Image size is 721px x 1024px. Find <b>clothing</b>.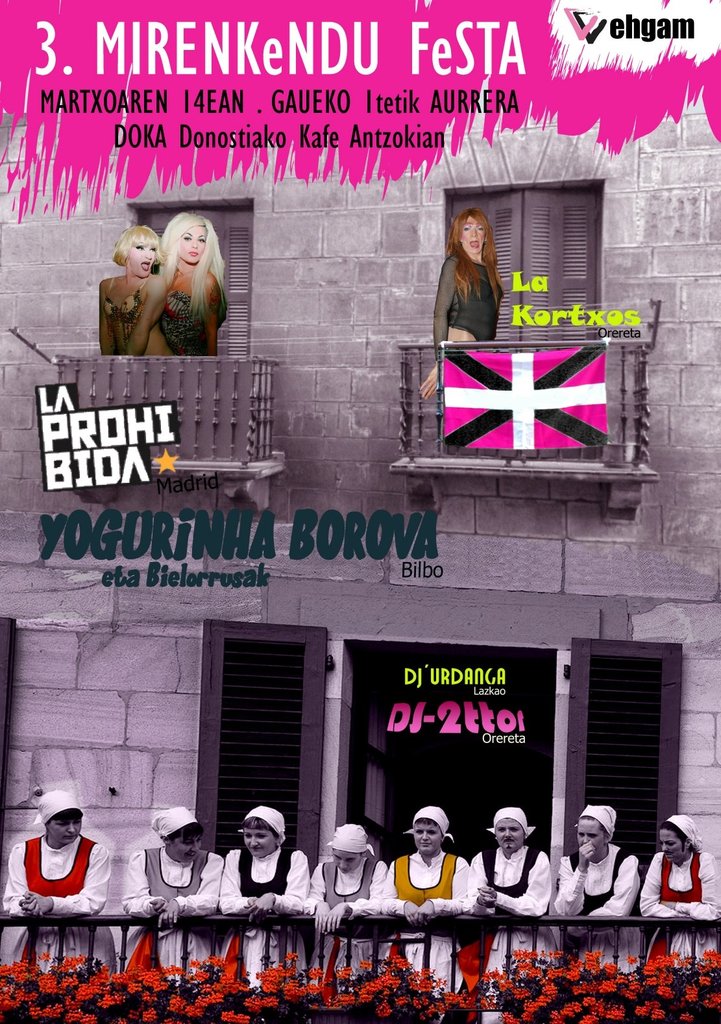
Rect(102, 274, 154, 356).
